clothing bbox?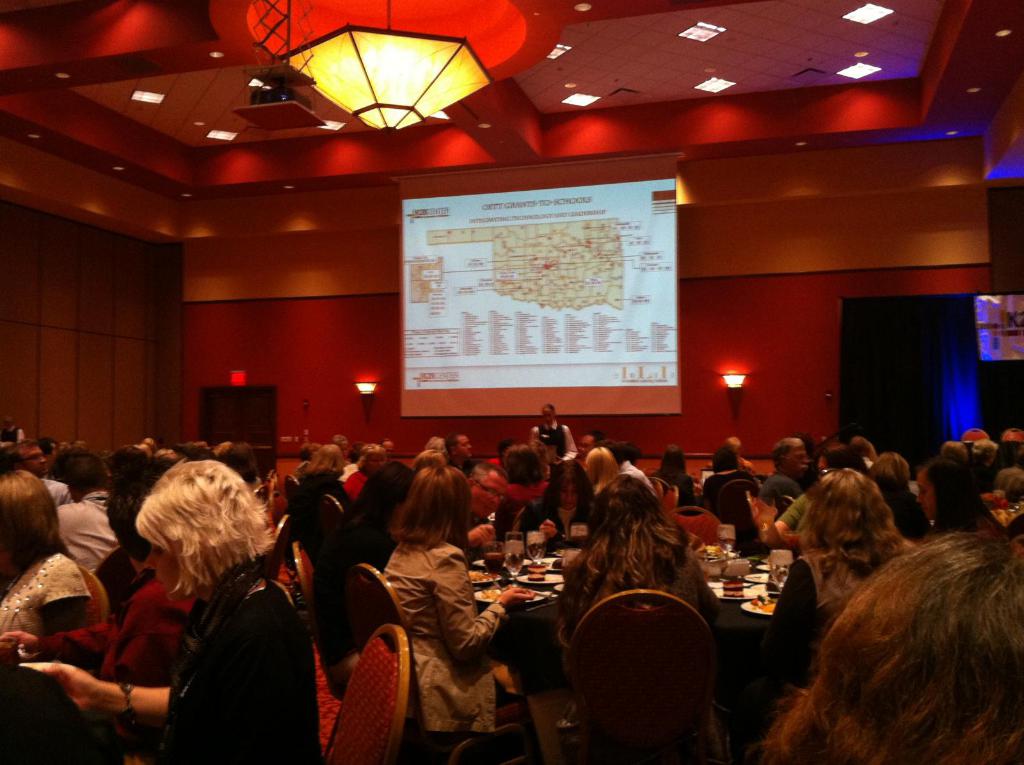
rect(565, 531, 737, 764)
